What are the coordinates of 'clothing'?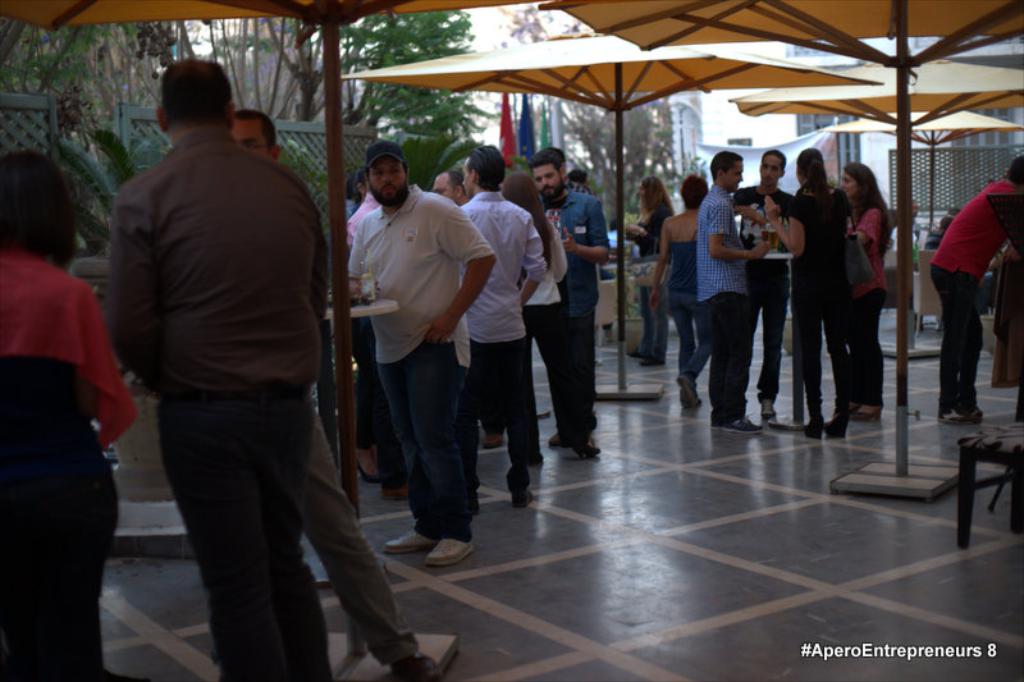
Rect(703, 292, 753, 418).
